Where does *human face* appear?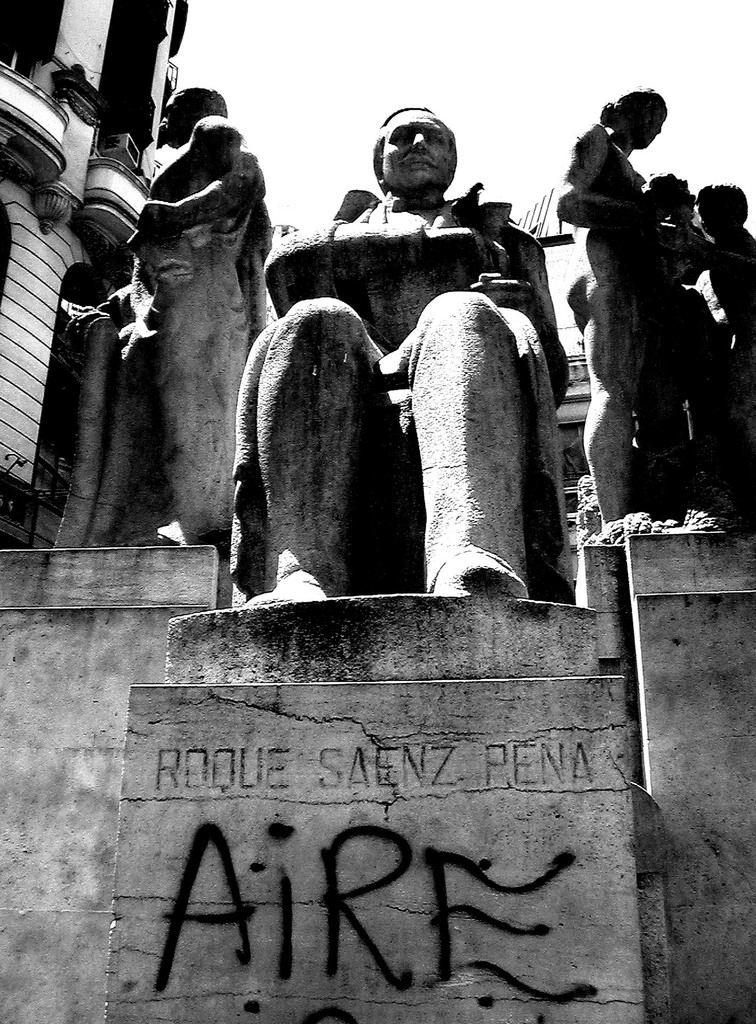
Appears at crop(696, 193, 732, 239).
